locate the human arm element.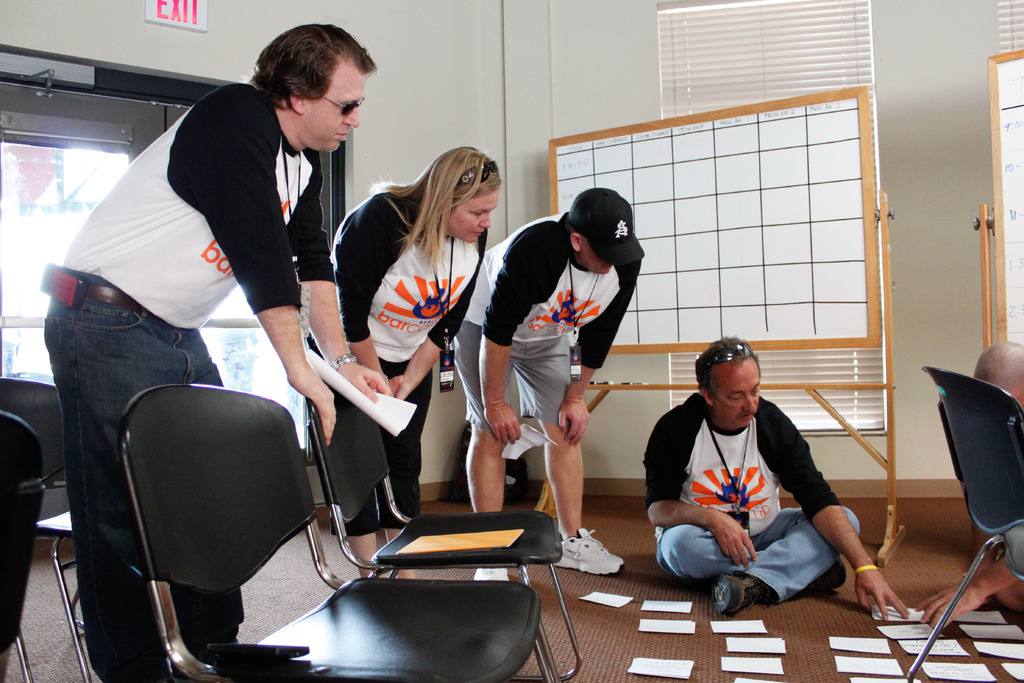
Element bbox: select_region(557, 252, 644, 444).
